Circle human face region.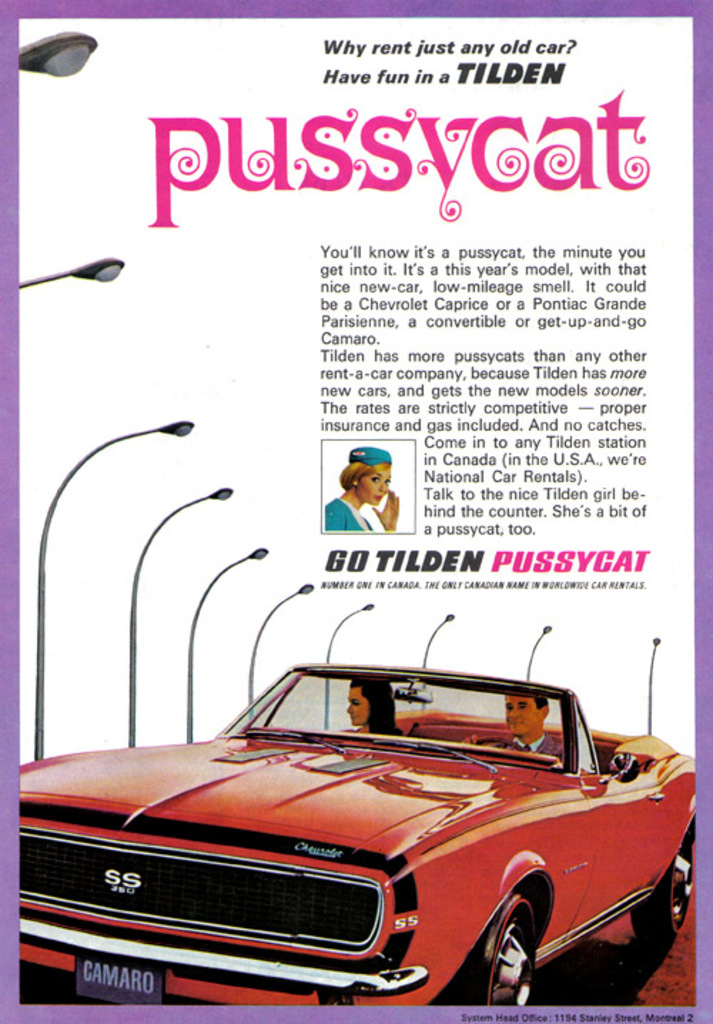
Region: [left=352, top=458, right=399, bottom=511].
